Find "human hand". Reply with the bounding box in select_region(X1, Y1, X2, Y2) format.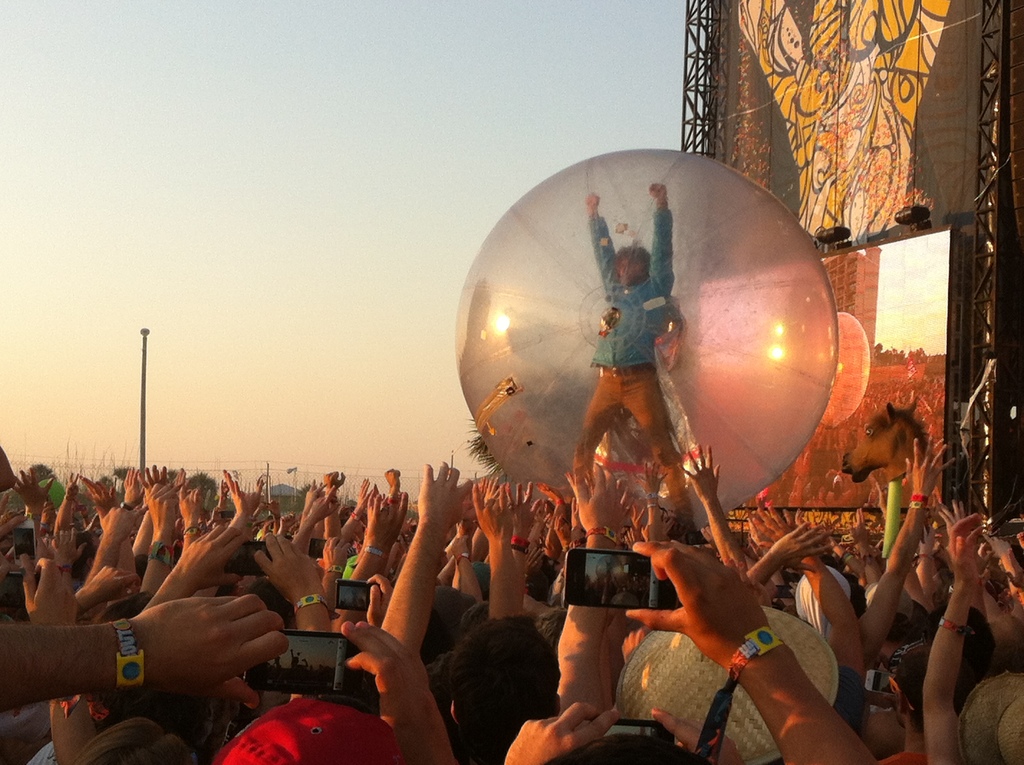
select_region(769, 520, 838, 575).
